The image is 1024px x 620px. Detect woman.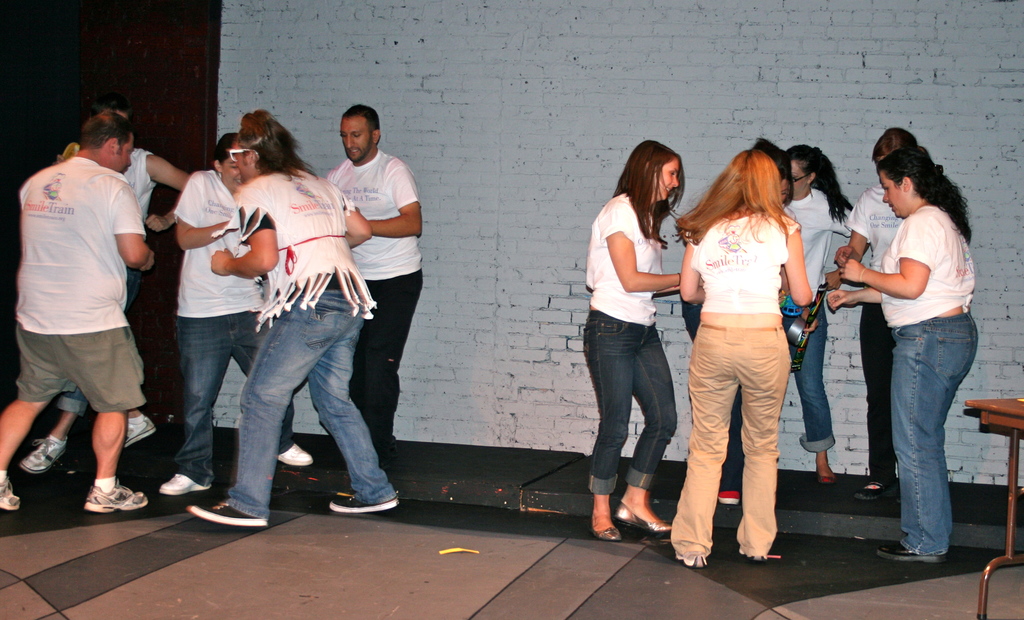
Detection: x1=161 y1=130 x2=316 y2=495.
